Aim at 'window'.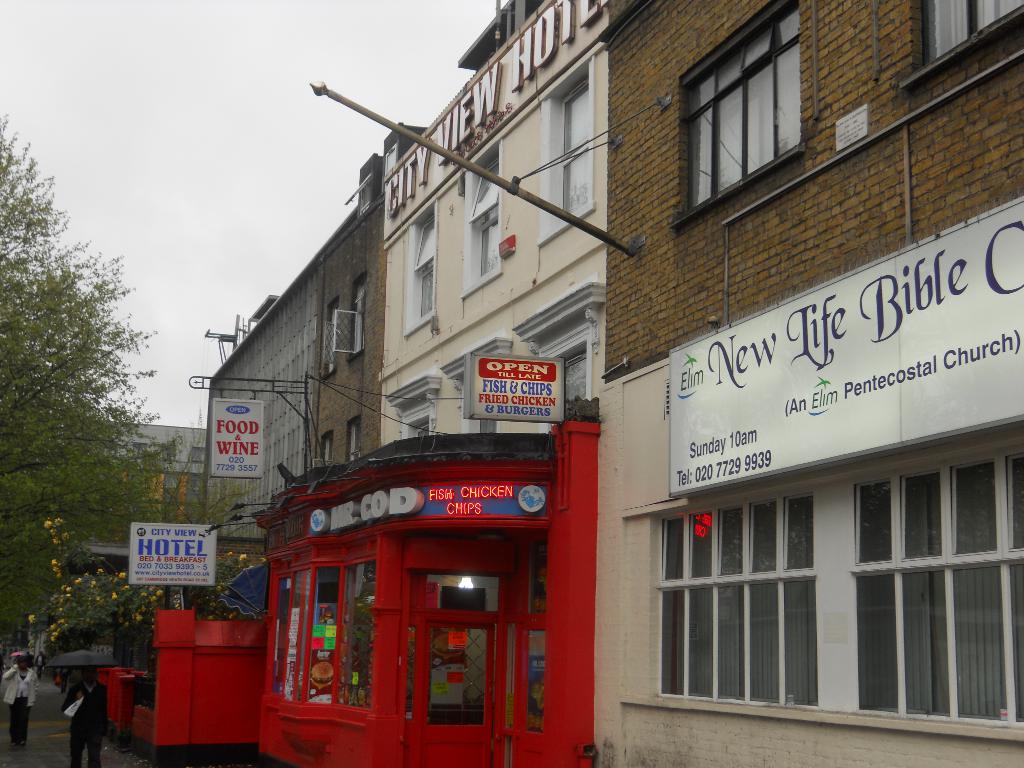
Aimed at <region>318, 428, 337, 467</region>.
